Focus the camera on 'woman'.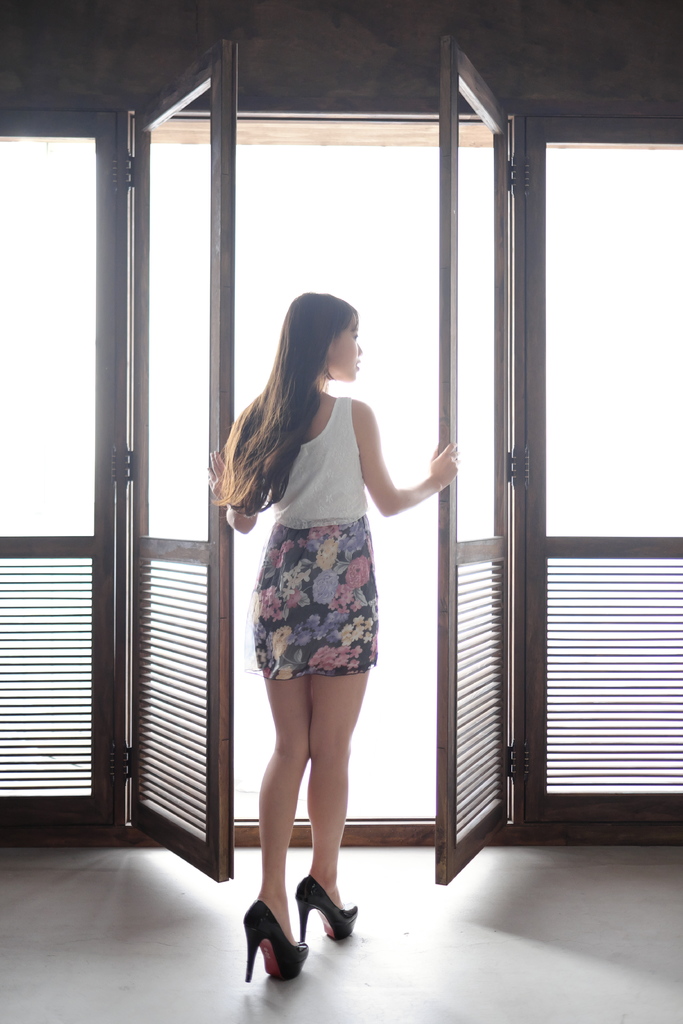
Focus region: box(210, 287, 460, 984).
